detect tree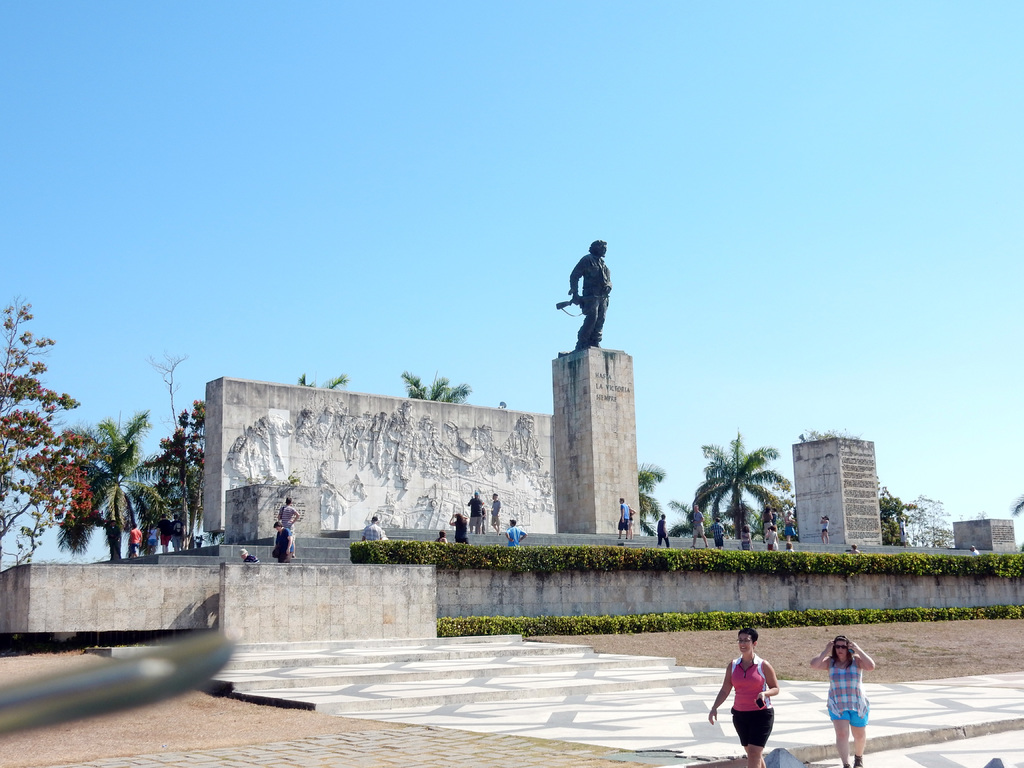
x1=0 y1=294 x2=92 y2=566
